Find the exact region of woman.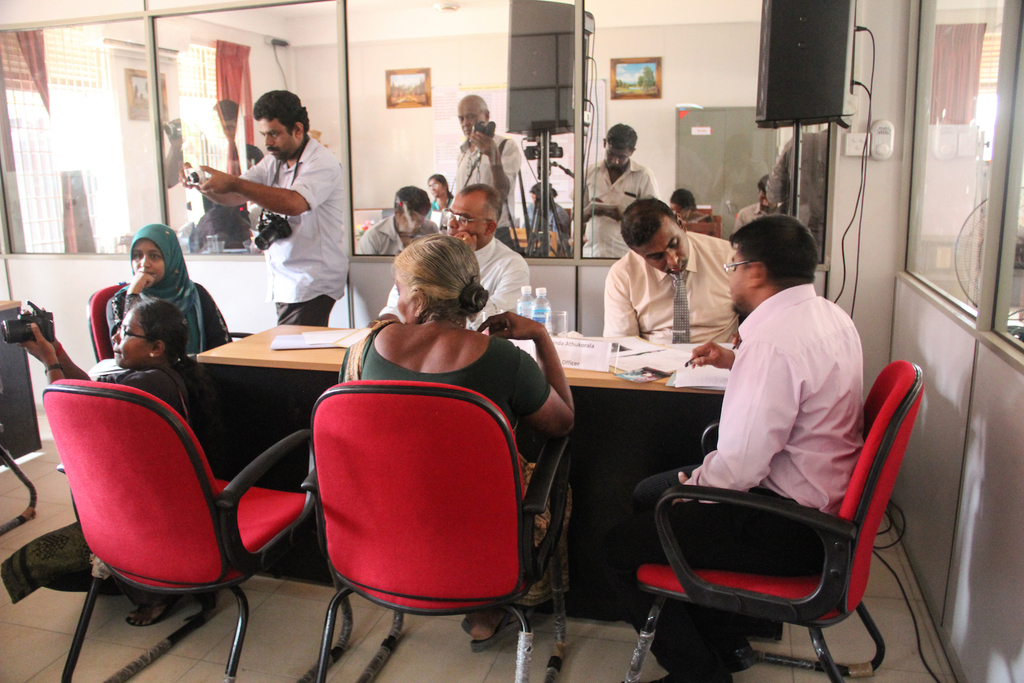
Exact region: {"left": 0, "top": 299, "right": 199, "bottom": 630}.
